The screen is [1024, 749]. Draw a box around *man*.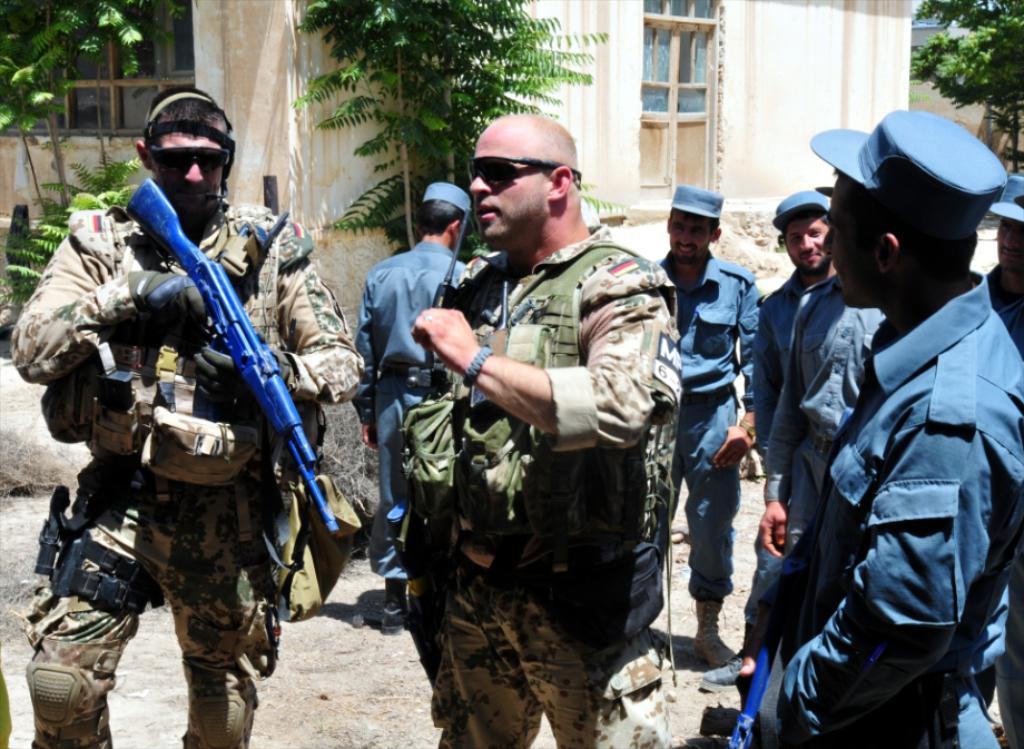
crop(987, 169, 1023, 347).
